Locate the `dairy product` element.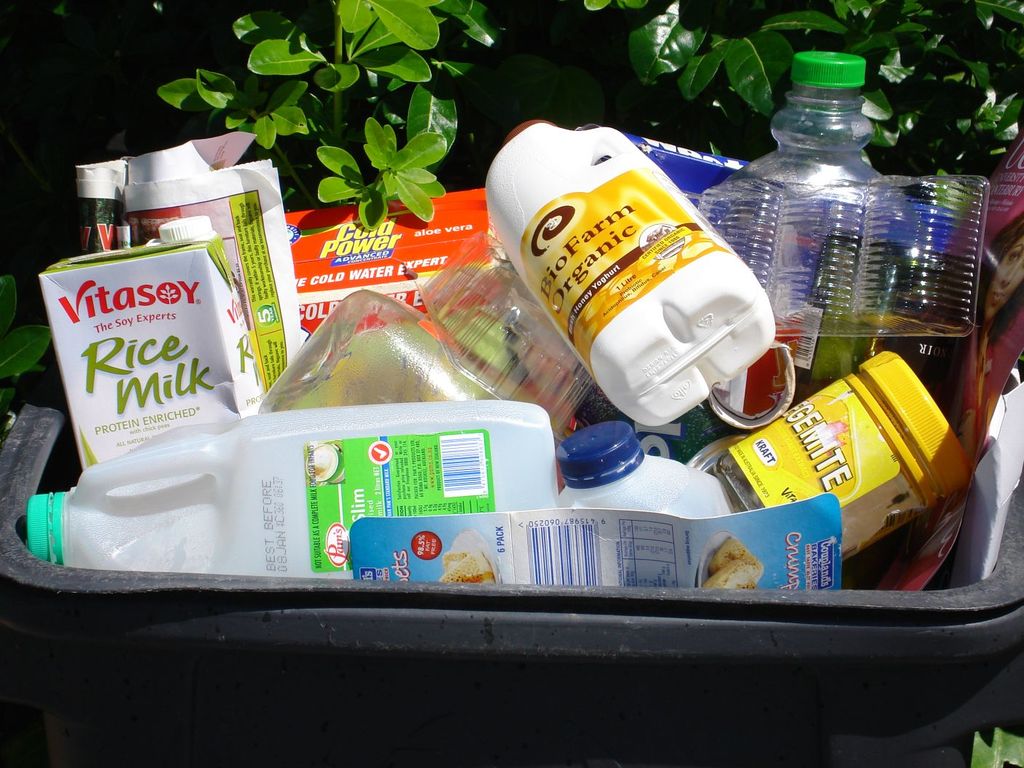
Element bbox: select_region(503, 113, 780, 442).
